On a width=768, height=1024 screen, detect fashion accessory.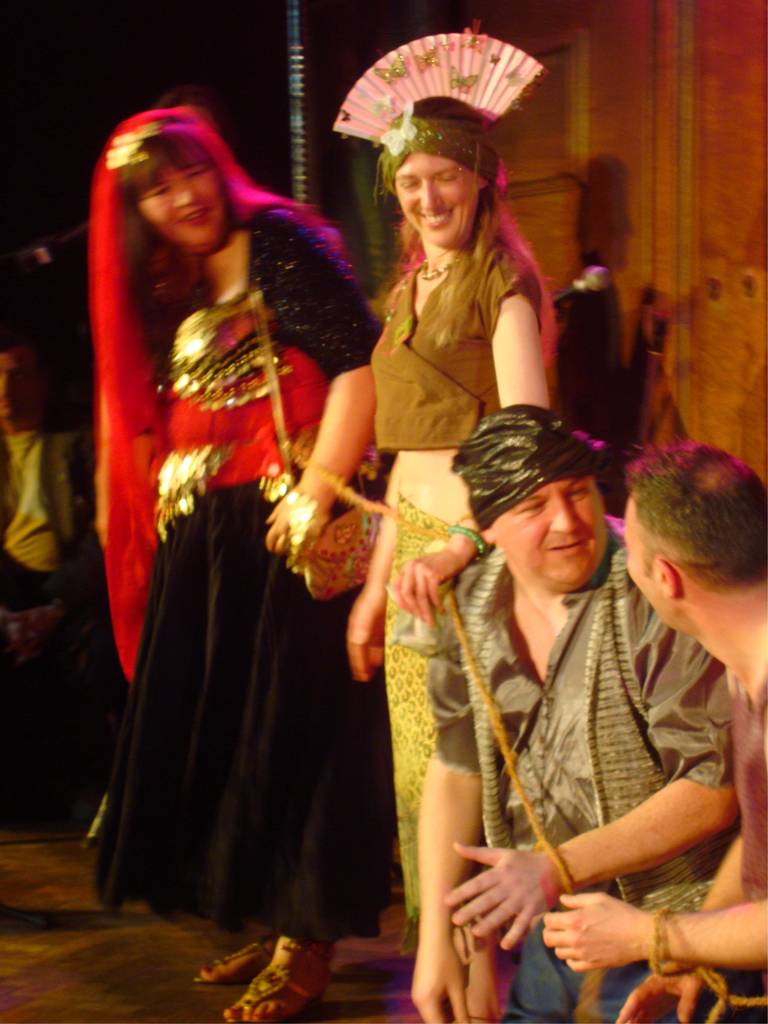
x1=445, y1=522, x2=487, y2=559.
